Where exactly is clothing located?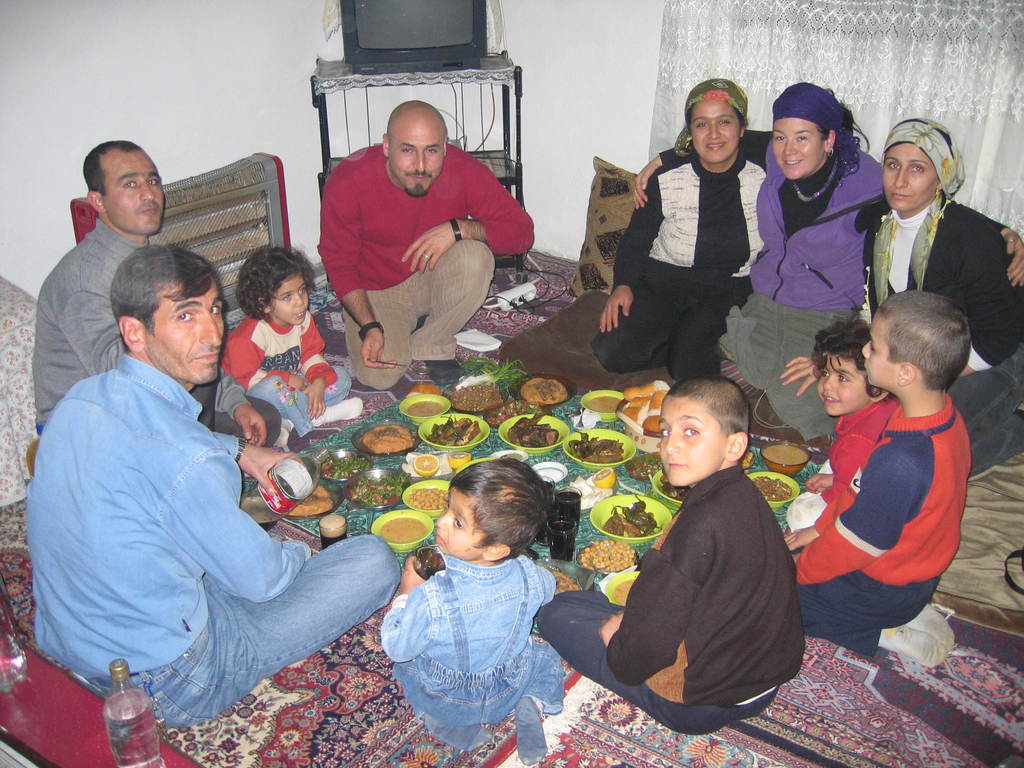
Its bounding box is {"x1": 607, "y1": 420, "x2": 813, "y2": 737}.
